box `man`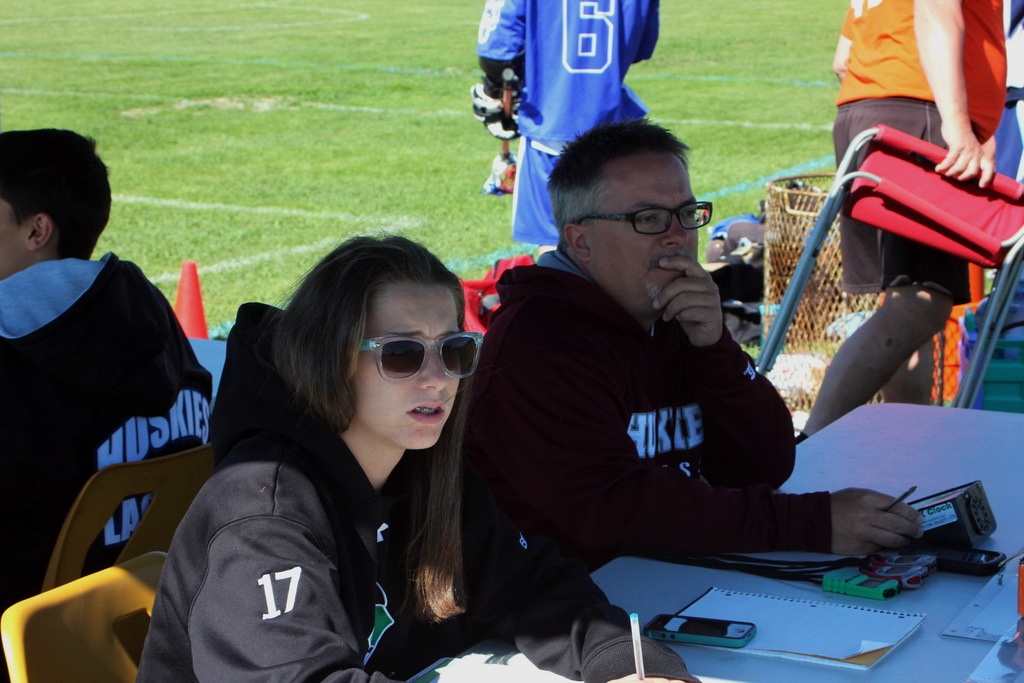
Rect(0, 114, 236, 636)
